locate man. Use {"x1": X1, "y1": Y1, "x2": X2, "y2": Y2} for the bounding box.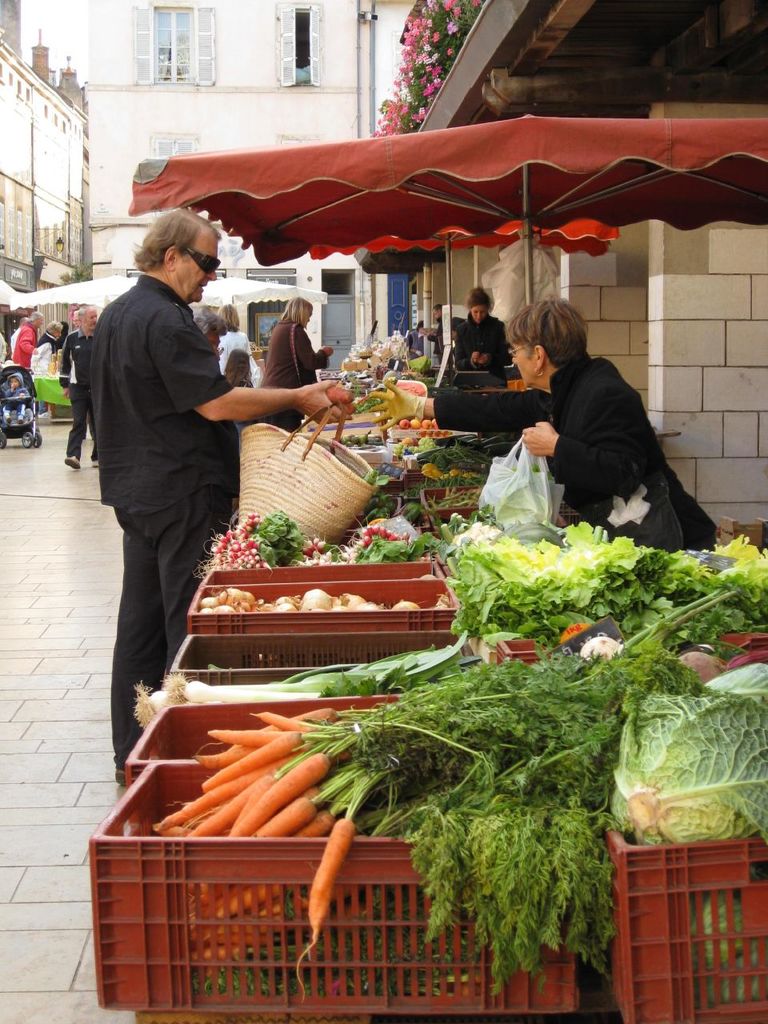
{"x1": 58, "y1": 305, "x2": 97, "y2": 468}.
